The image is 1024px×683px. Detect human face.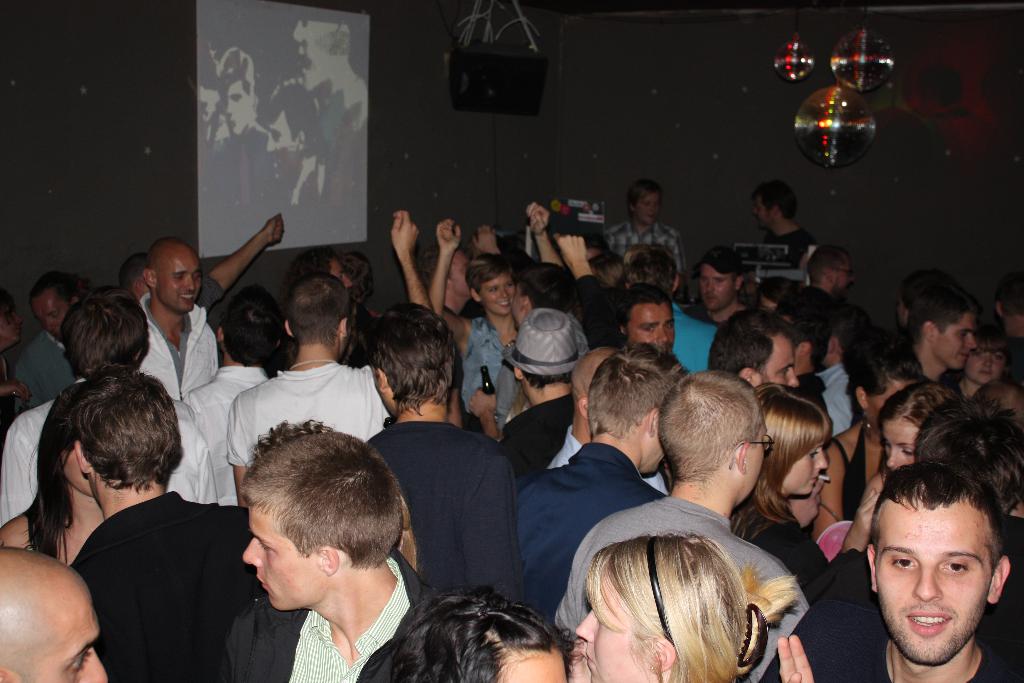
Detection: 877, 422, 918, 472.
